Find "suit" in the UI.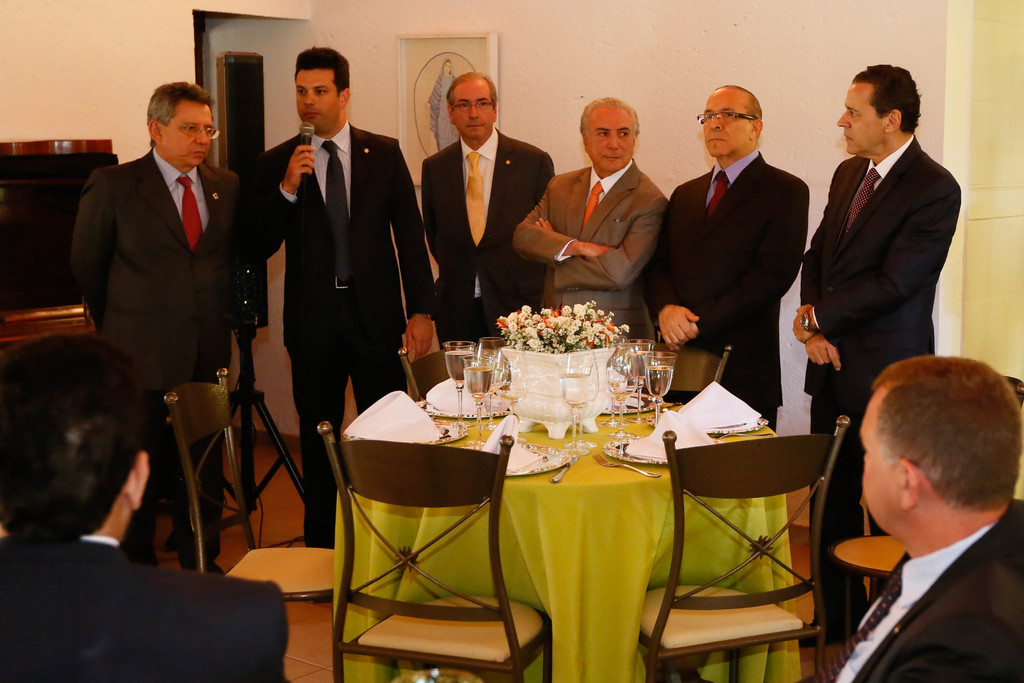
UI element at {"left": 513, "top": 157, "right": 668, "bottom": 347}.
